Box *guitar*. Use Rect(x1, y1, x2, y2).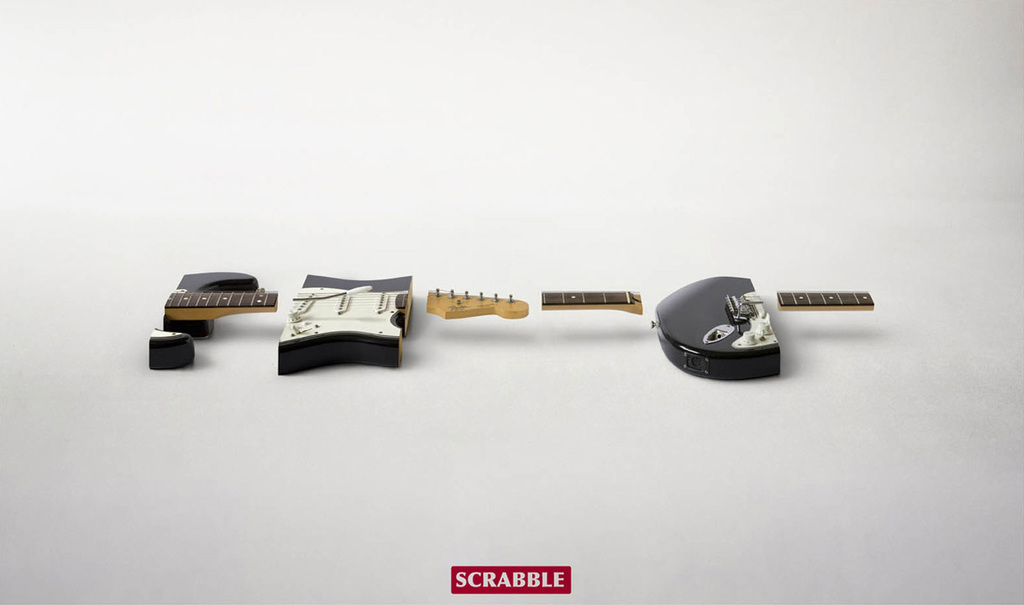
Rect(145, 264, 280, 371).
